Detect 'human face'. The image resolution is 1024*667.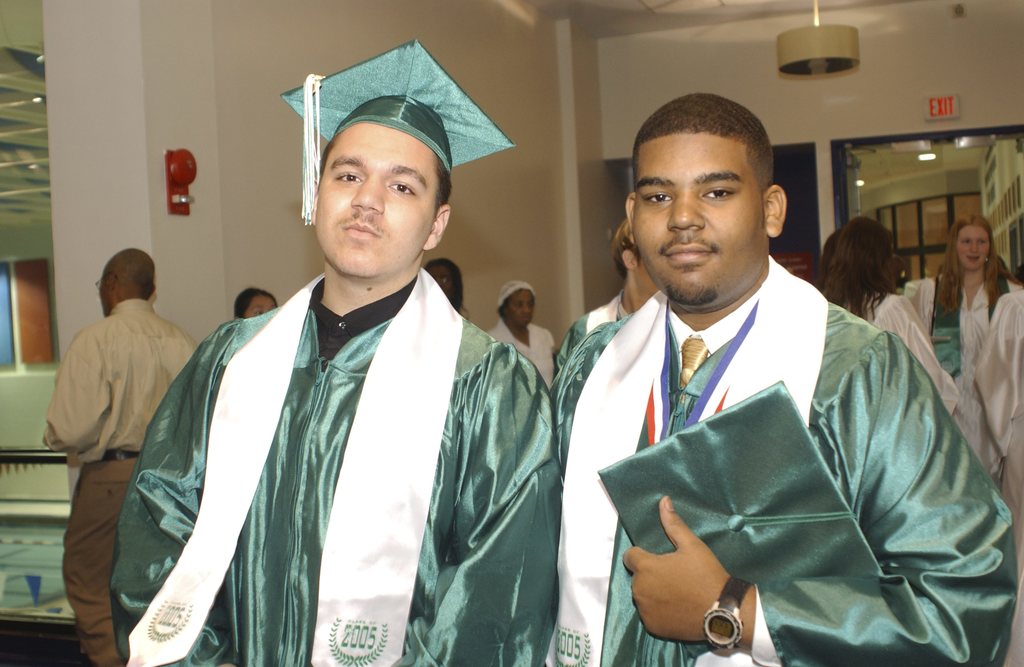
(x1=954, y1=226, x2=995, y2=268).
